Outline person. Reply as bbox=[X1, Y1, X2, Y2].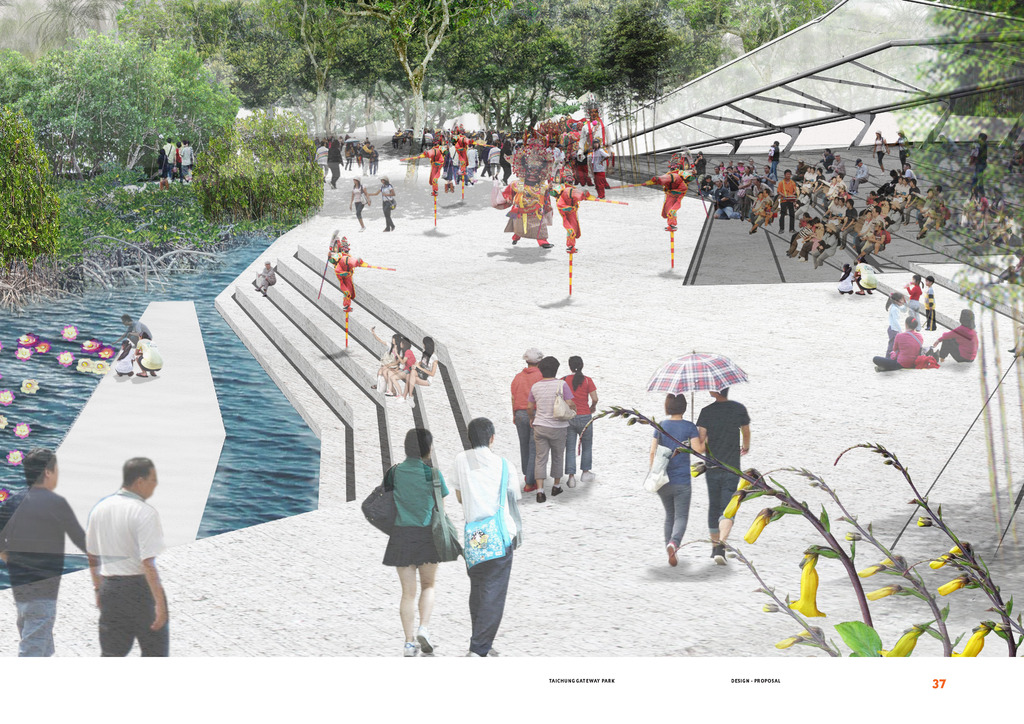
bbox=[900, 277, 924, 326].
